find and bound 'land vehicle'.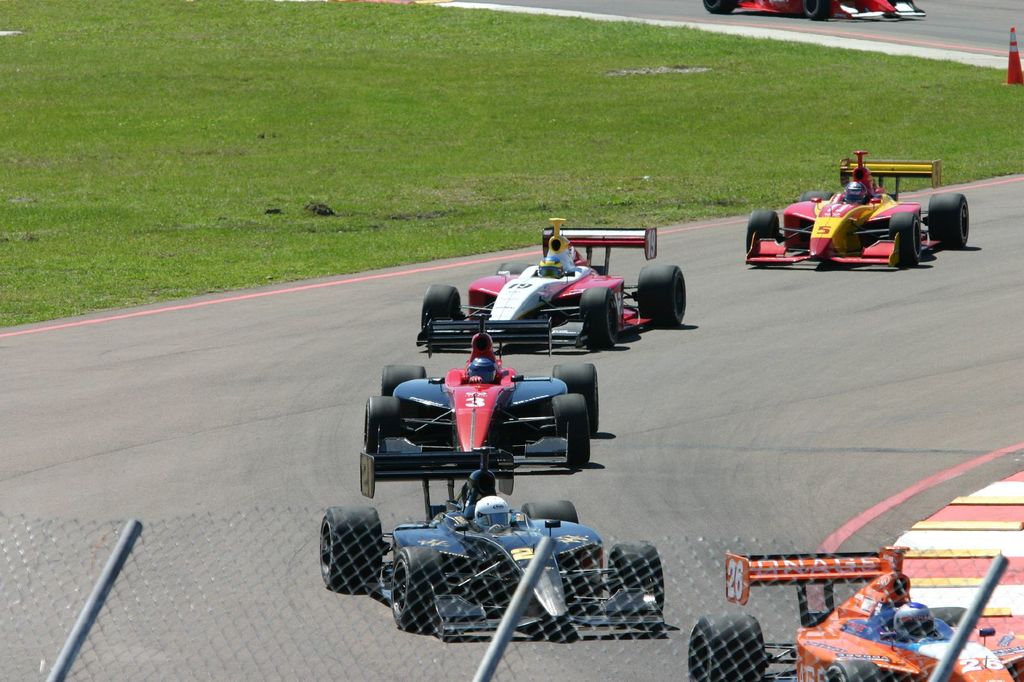
Bound: <bbox>690, 550, 1023, 681</bbox>.
